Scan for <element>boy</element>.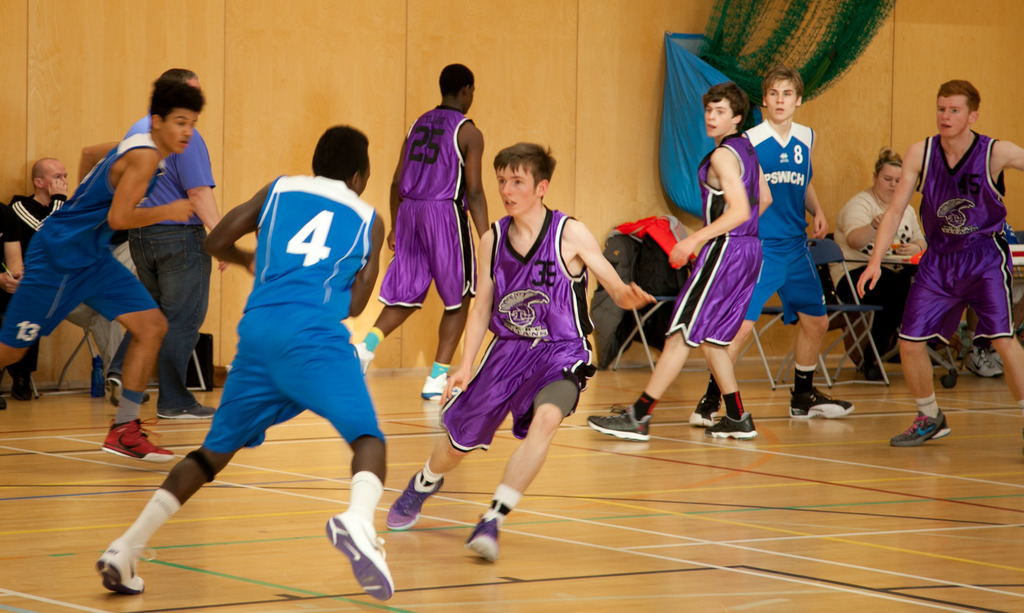
Scan result: [left=588, top=82, right=773, bottom=442].
